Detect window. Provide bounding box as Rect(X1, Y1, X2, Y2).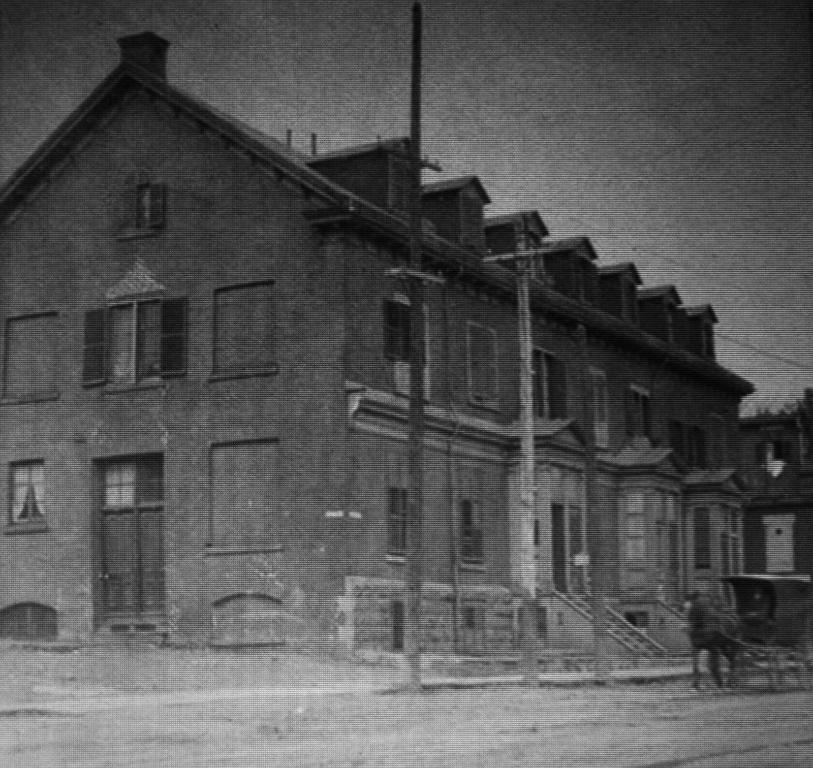
Rect(466, 325, 499, 407).
